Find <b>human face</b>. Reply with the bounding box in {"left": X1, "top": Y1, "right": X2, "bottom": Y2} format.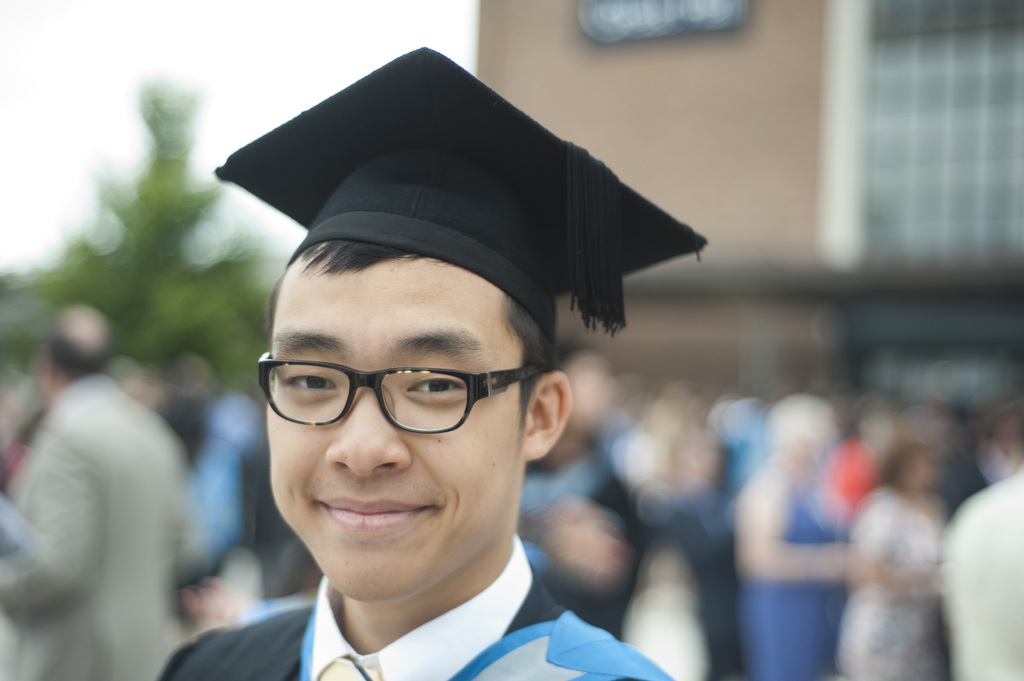
{"left": 268, "top": 257, "right": 521, "bottom": 602}.
